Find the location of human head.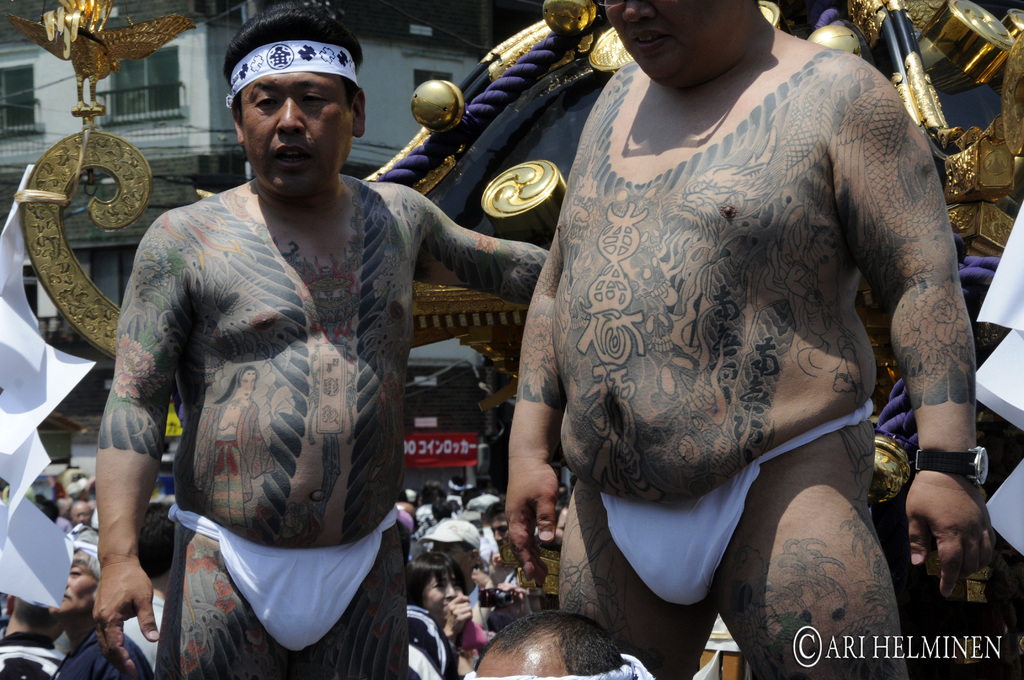
Location: (x1=7, y1=590, x2=61, y2=638).
